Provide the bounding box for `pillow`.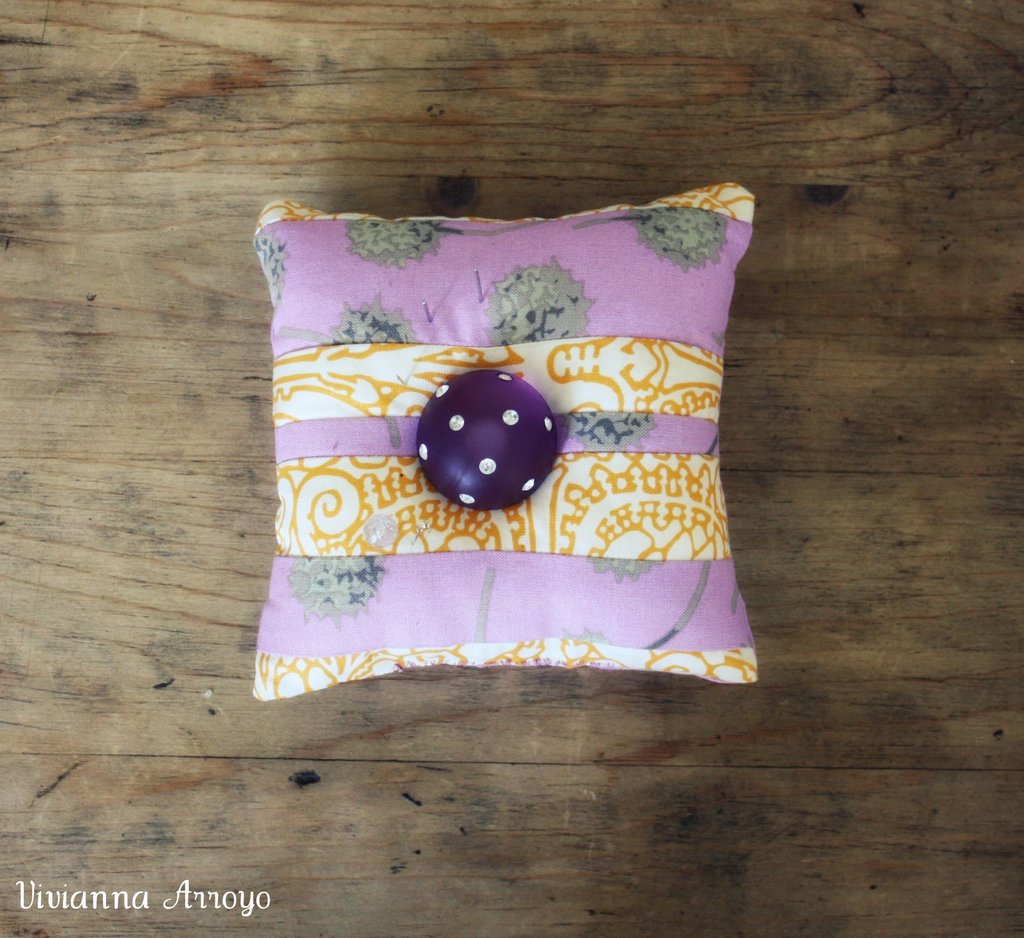
box=[264, 186, 765, 648].
